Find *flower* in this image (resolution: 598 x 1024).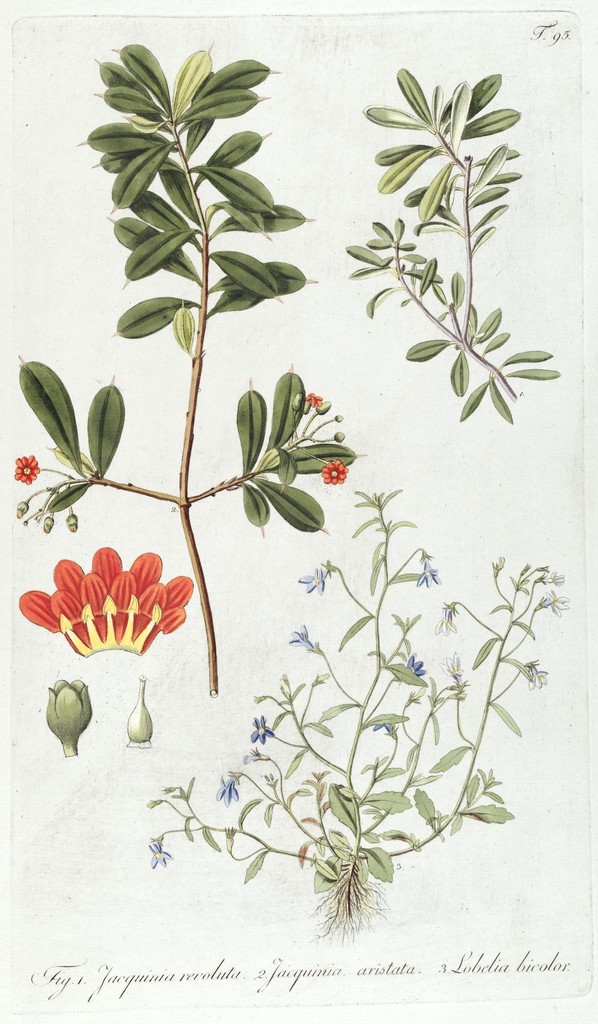
region(323, 461, 344, 484).
